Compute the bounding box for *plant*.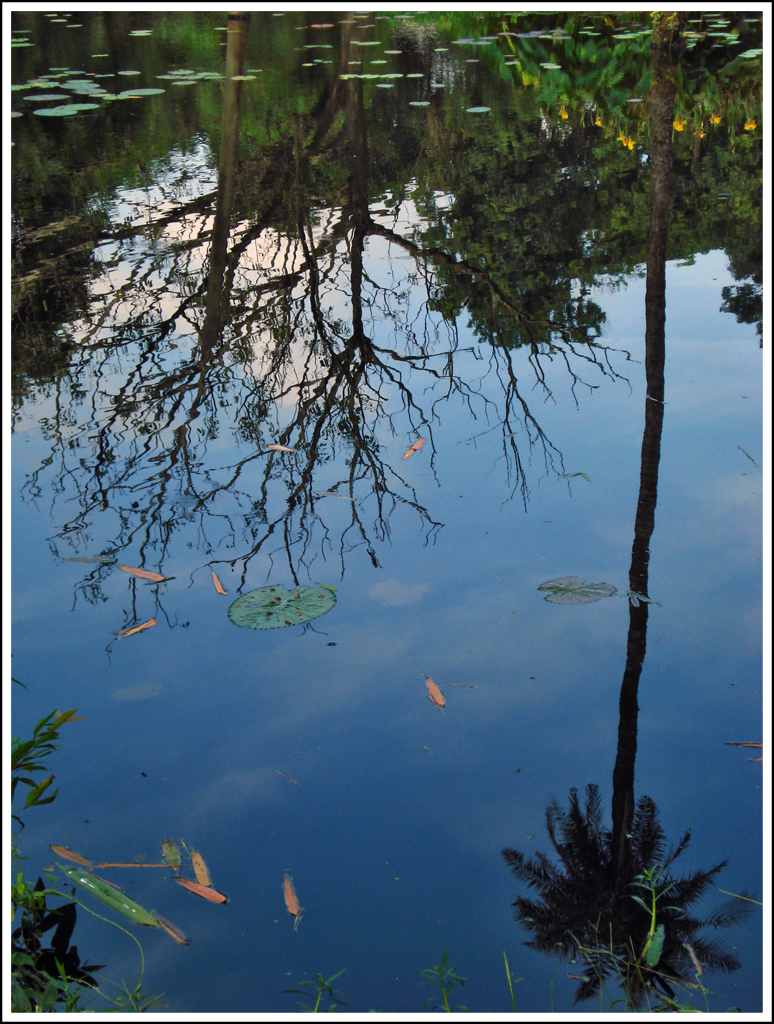
Rect(298, 862, 730, 1017).
